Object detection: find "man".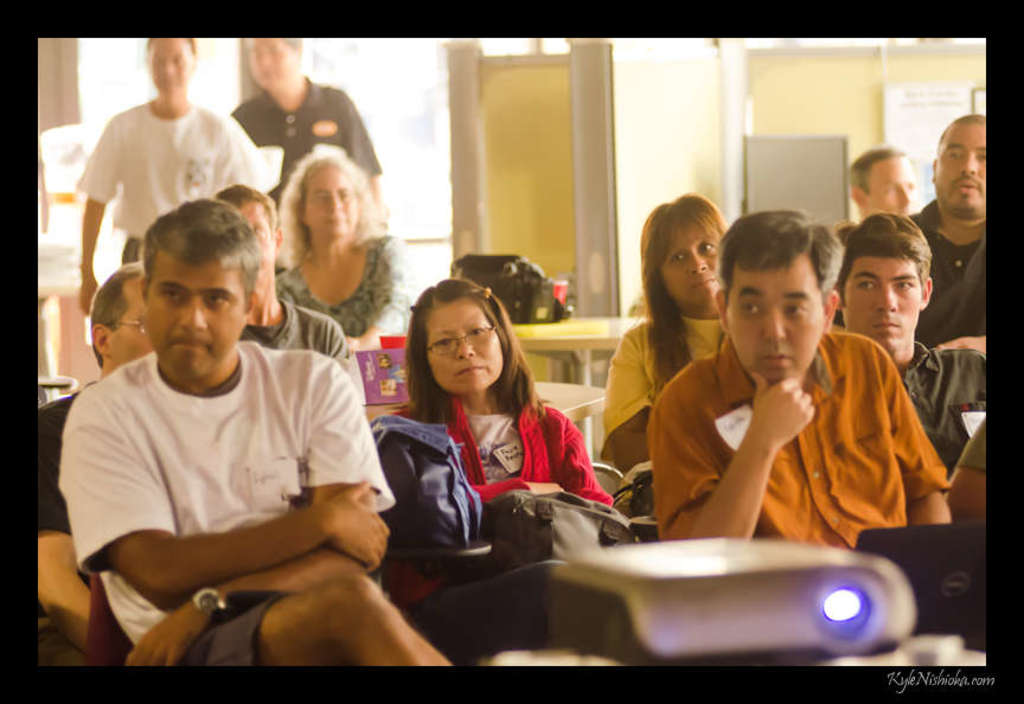
bbox(830, 210, 1000, 469).
